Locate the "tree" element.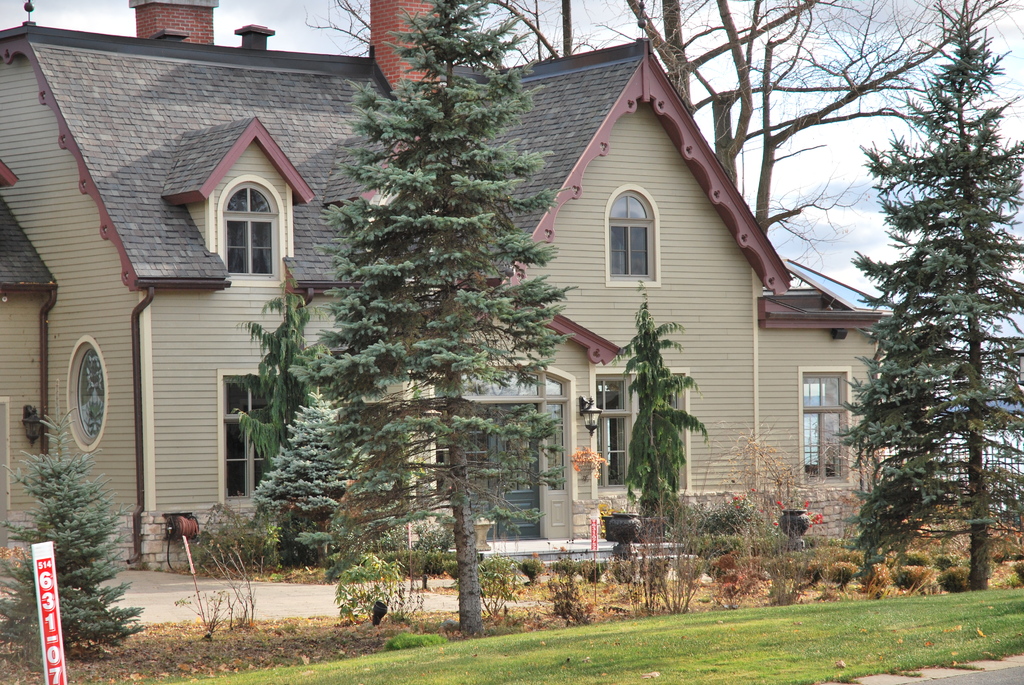
Element bbox: <box>611,290,712,531</box>.
